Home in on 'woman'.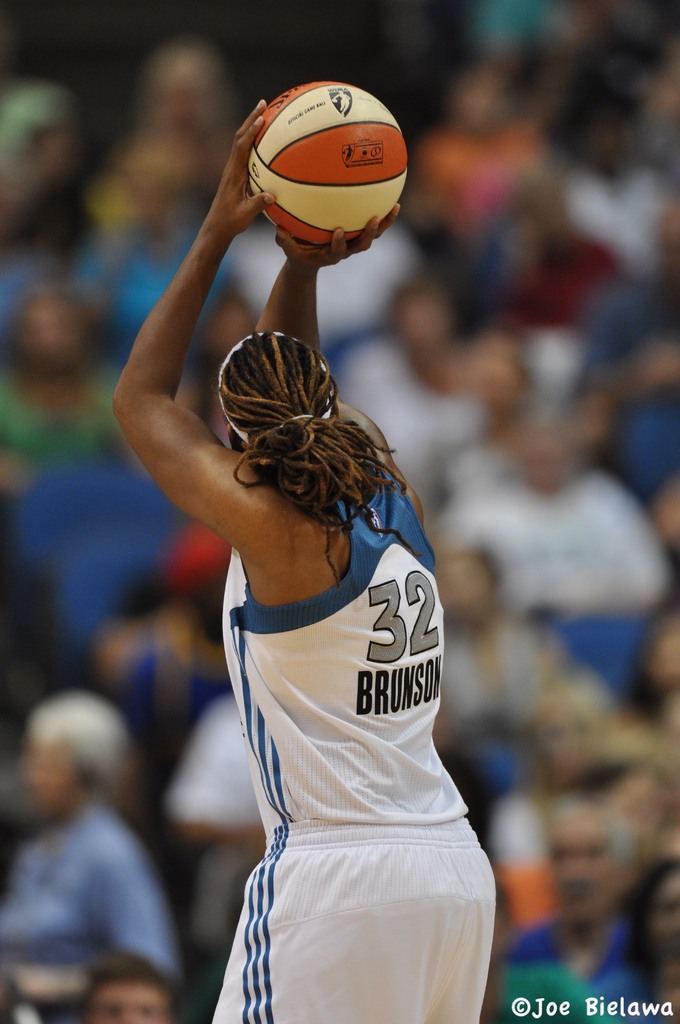
Homed in at select_region(166, 100, 502, 1023).
